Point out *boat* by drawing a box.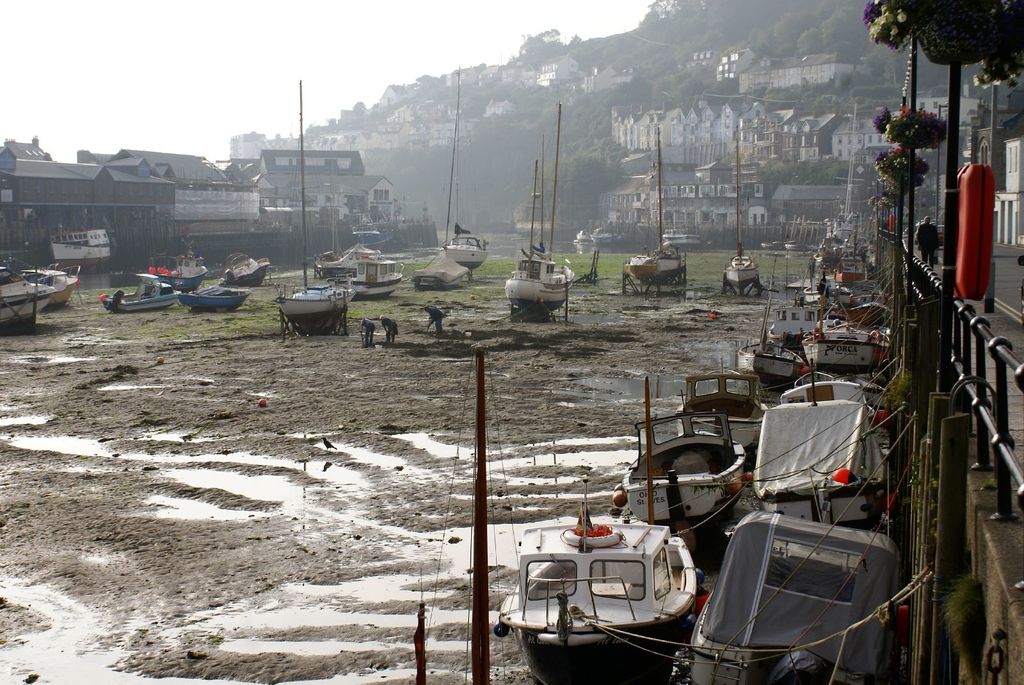
select_region(178, 281, 250, 312).
